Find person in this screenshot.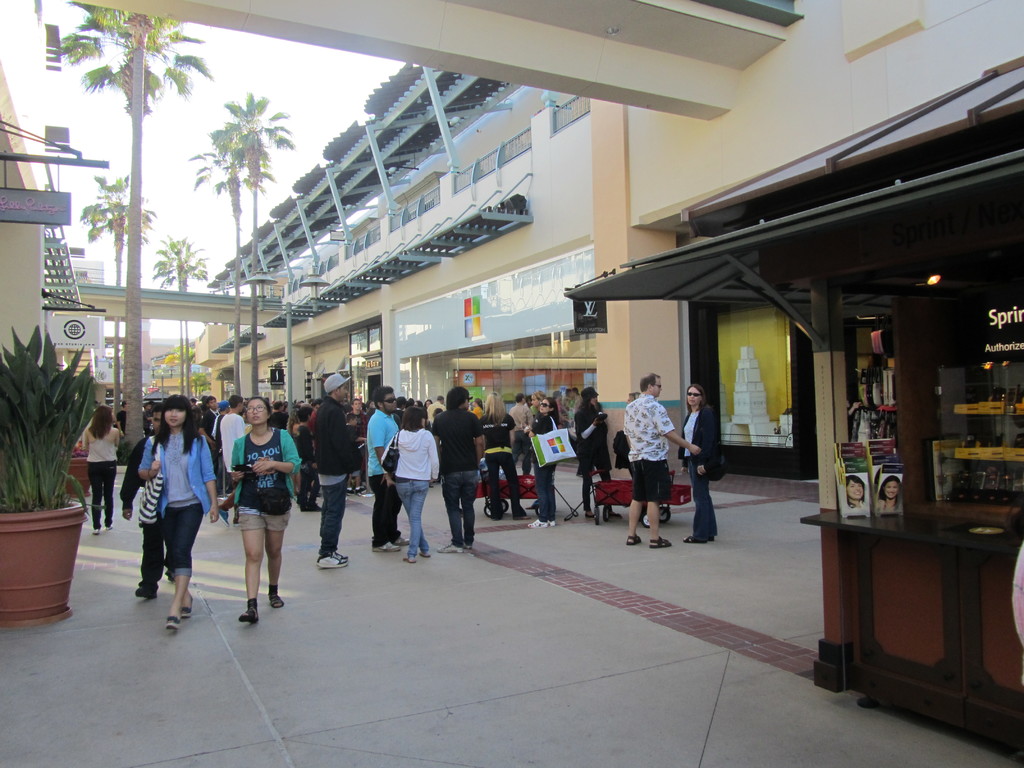
The bounding box for person is bbox=[878, 470, 907, 516].
